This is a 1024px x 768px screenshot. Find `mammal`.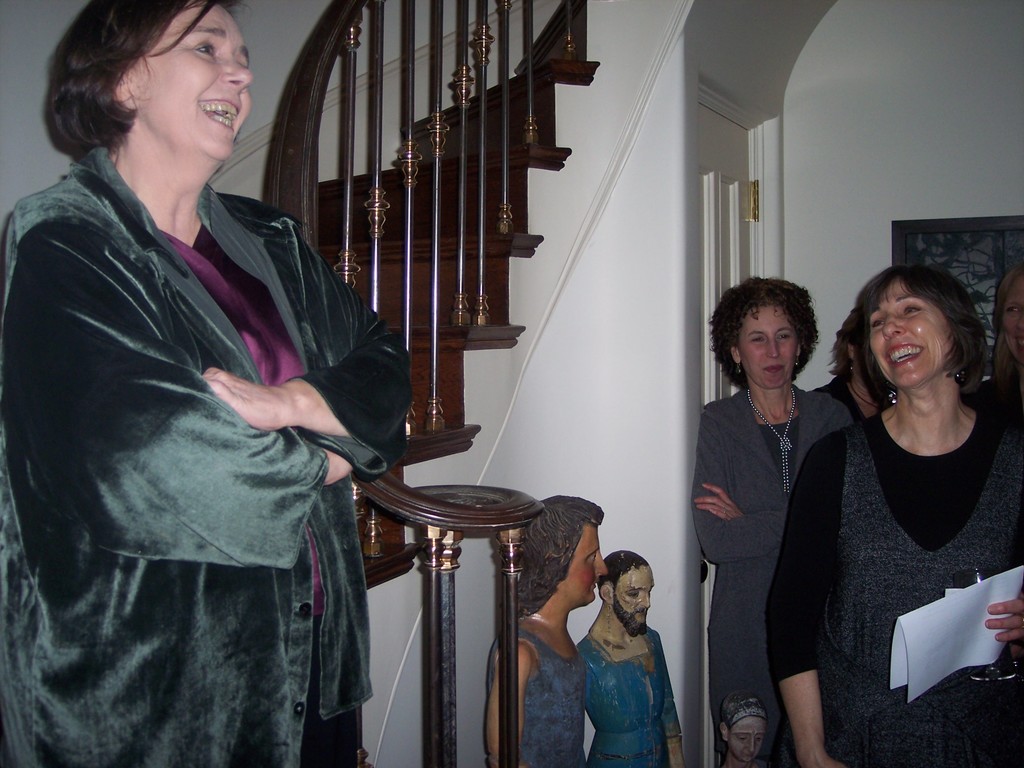
Bounding box: BBox(999, 260, 1023, 406).
